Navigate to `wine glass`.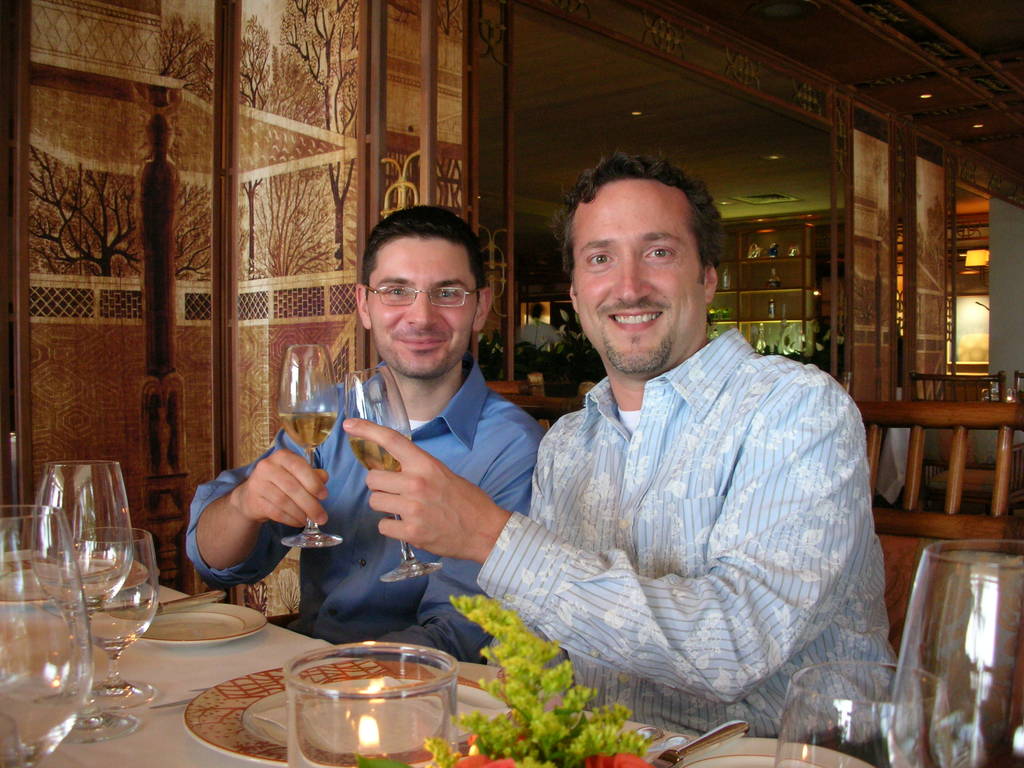
Navigation target: region(0, 506, 93, 767).
